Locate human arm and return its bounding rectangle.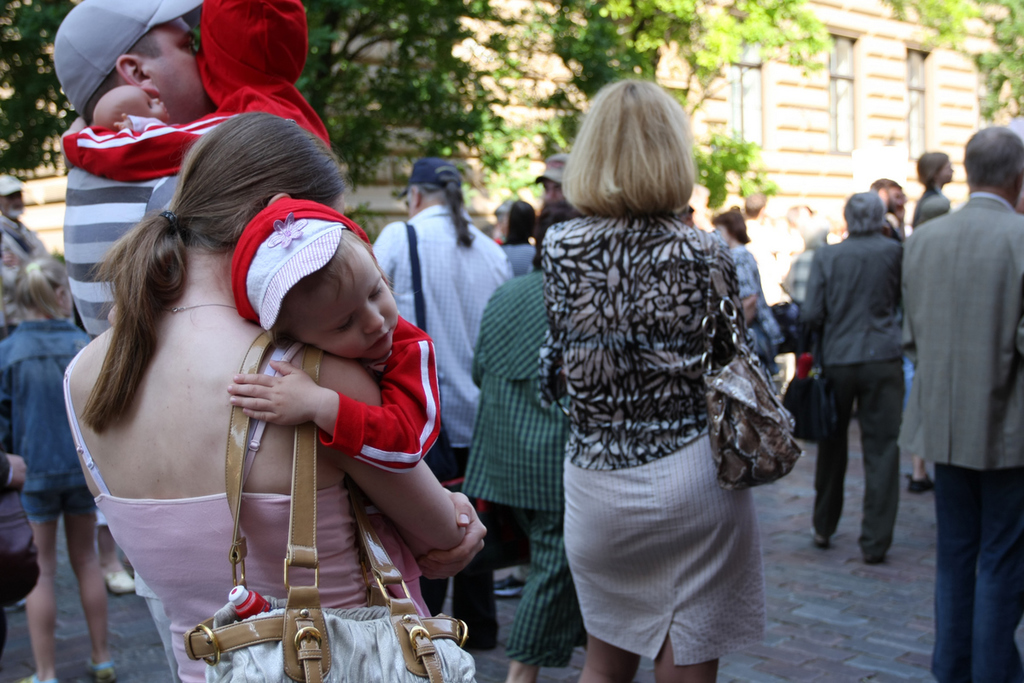
region(61, 109, 221, 174).
